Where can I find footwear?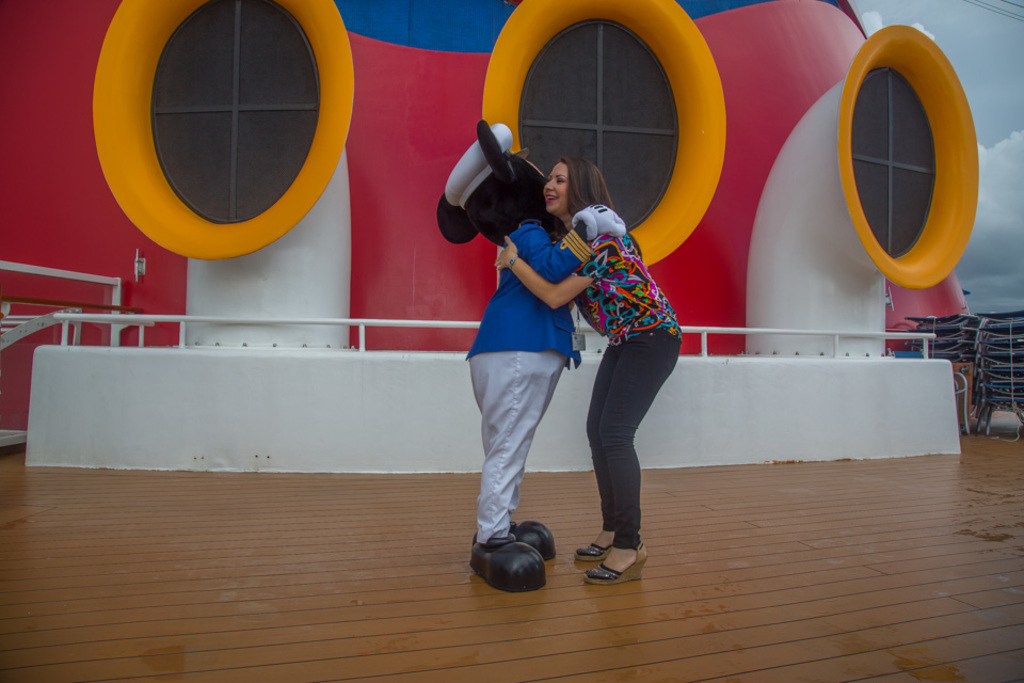
You can find it at [left=477, top=527, right=550, bottom=594].
